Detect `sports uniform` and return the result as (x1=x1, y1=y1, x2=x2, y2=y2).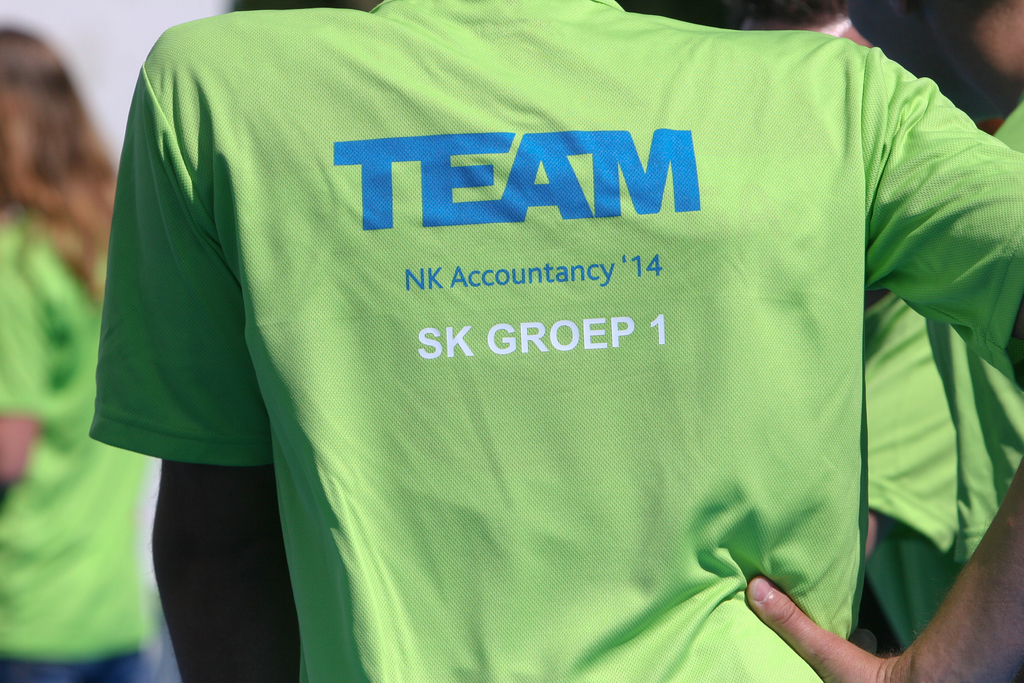
(x1=840, y1=110, x2=1023, y2=682).
